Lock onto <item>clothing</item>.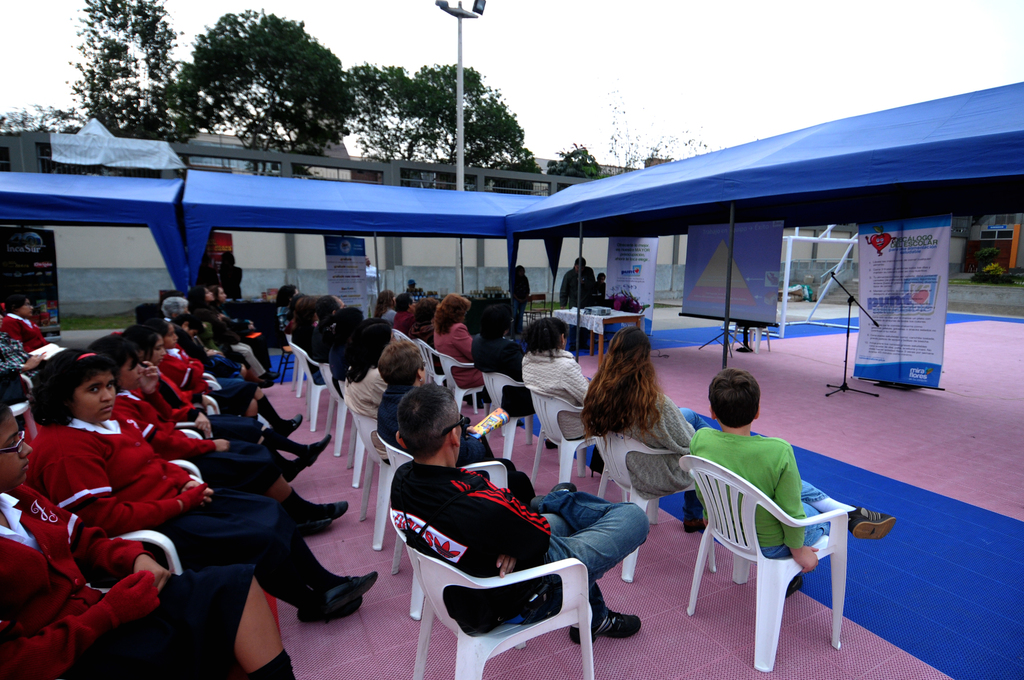
Locked: select_region(166, 319, 249, 384).
